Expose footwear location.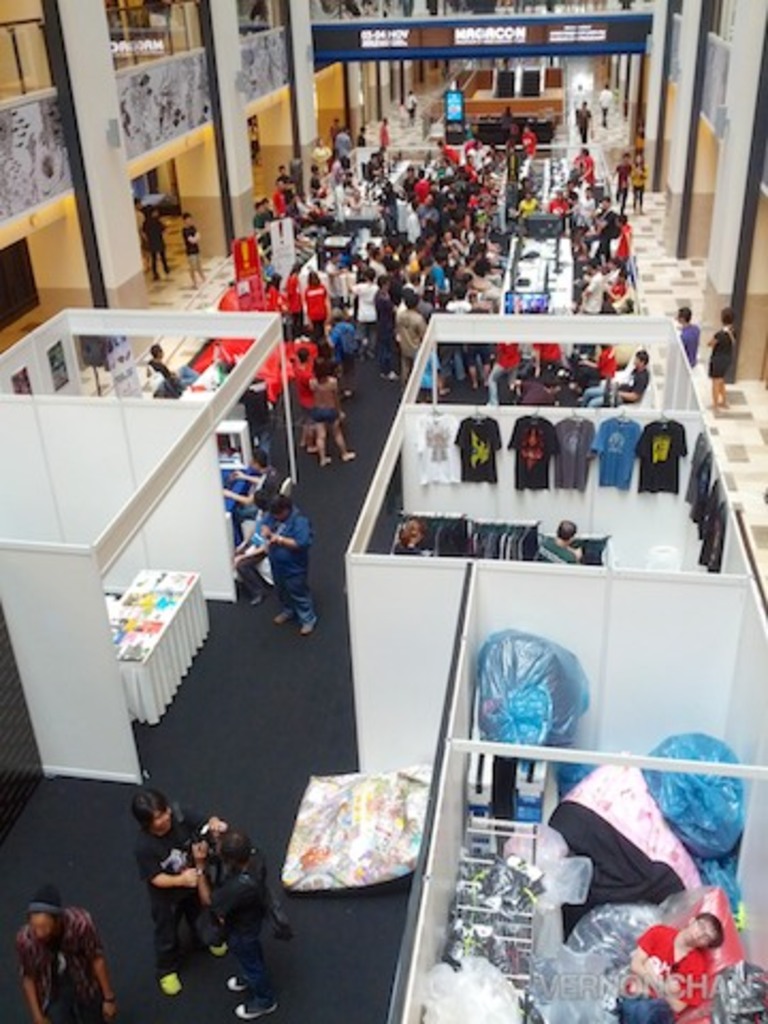
Exposed at box(226, 975, 258, 990).
